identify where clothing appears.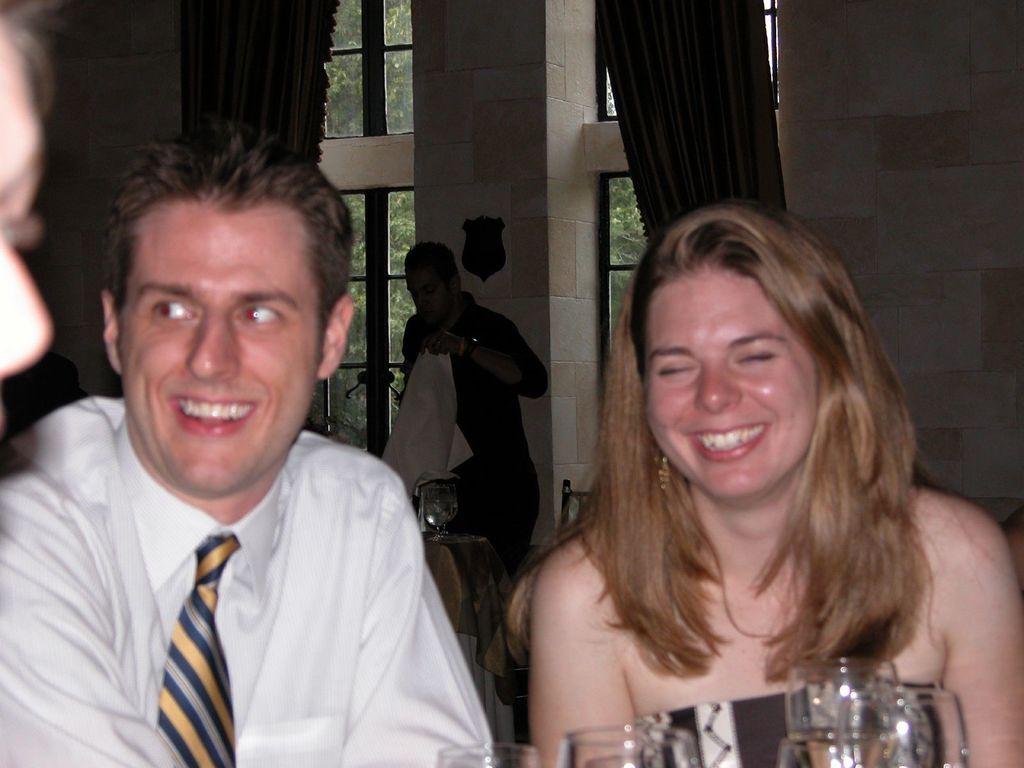
Appears at <box>0,386,506,767</box>.
